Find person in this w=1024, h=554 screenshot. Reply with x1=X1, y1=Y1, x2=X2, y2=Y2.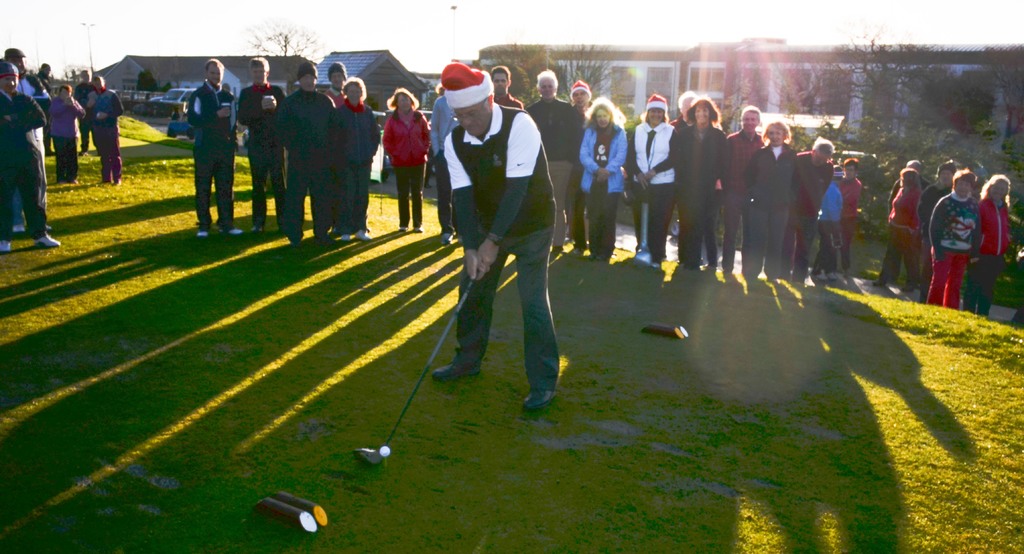
x1=680, y1=98, x2=726, y2=268.
